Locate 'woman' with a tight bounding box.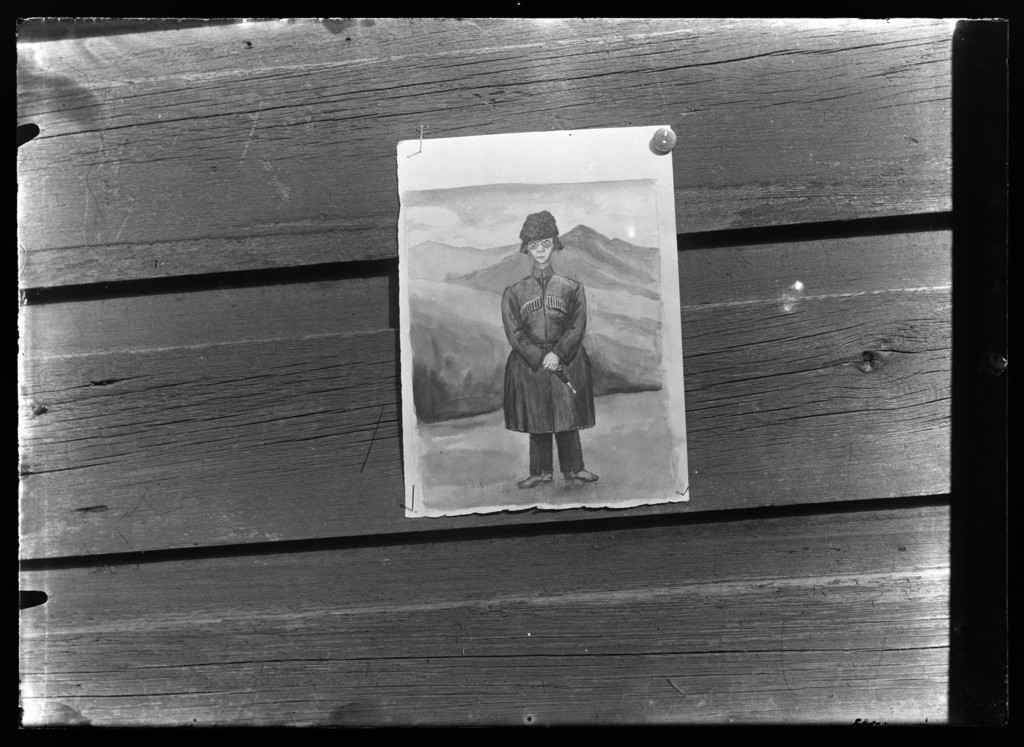
[left=491, top=211, right=605, bottom=483].
